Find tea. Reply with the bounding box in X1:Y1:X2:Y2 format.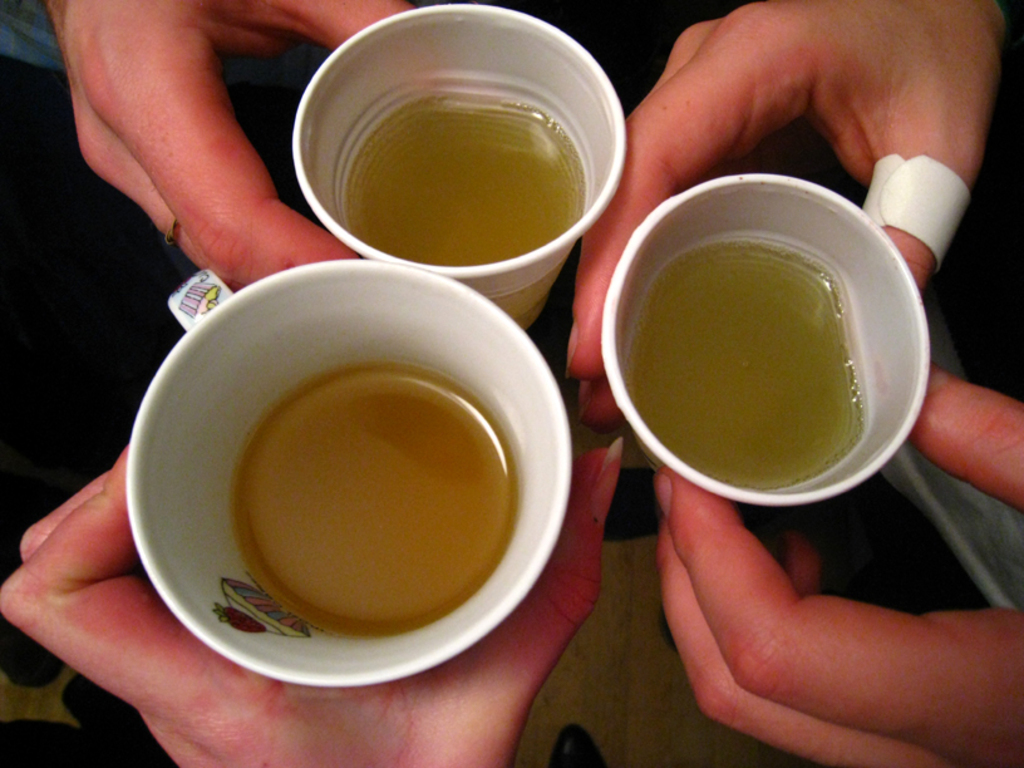
629:247:867:484.
